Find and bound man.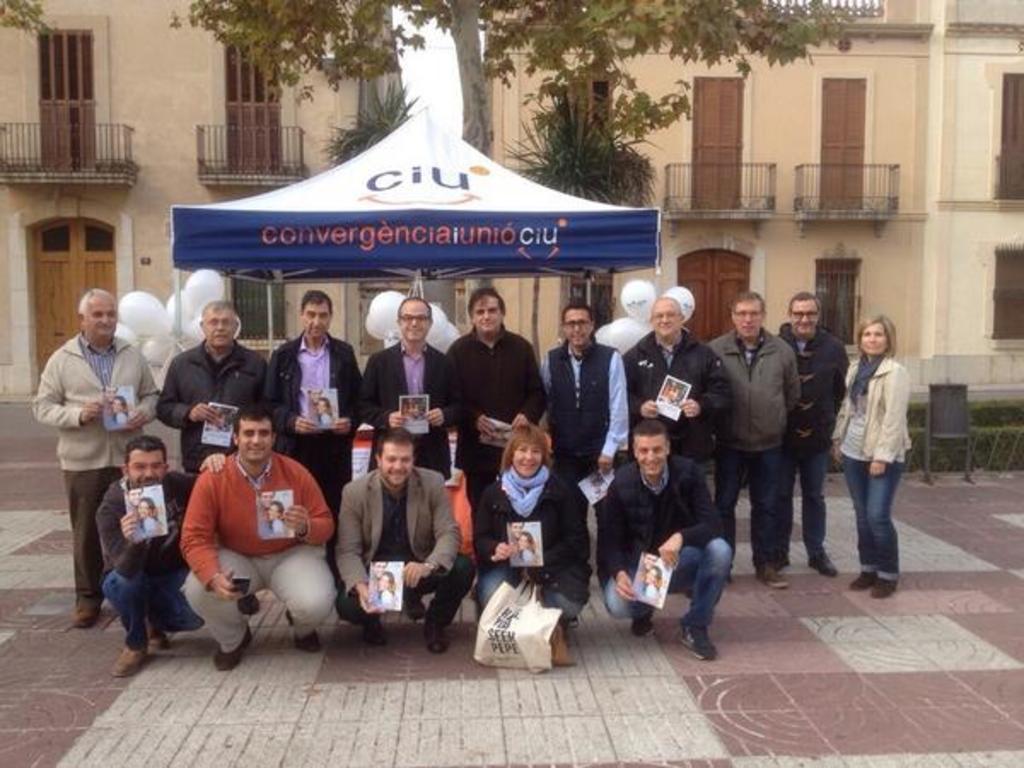
Bound: locate(92, 437, 196, 679).
